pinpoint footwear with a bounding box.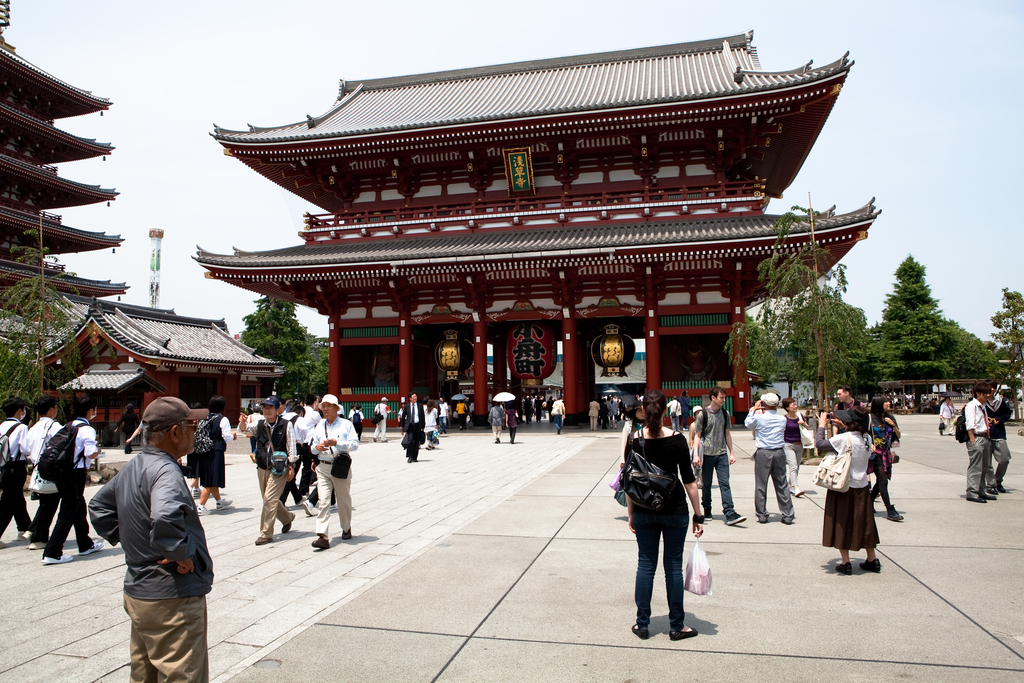
<bbox>885, 502, 902, 520</bbox>.
